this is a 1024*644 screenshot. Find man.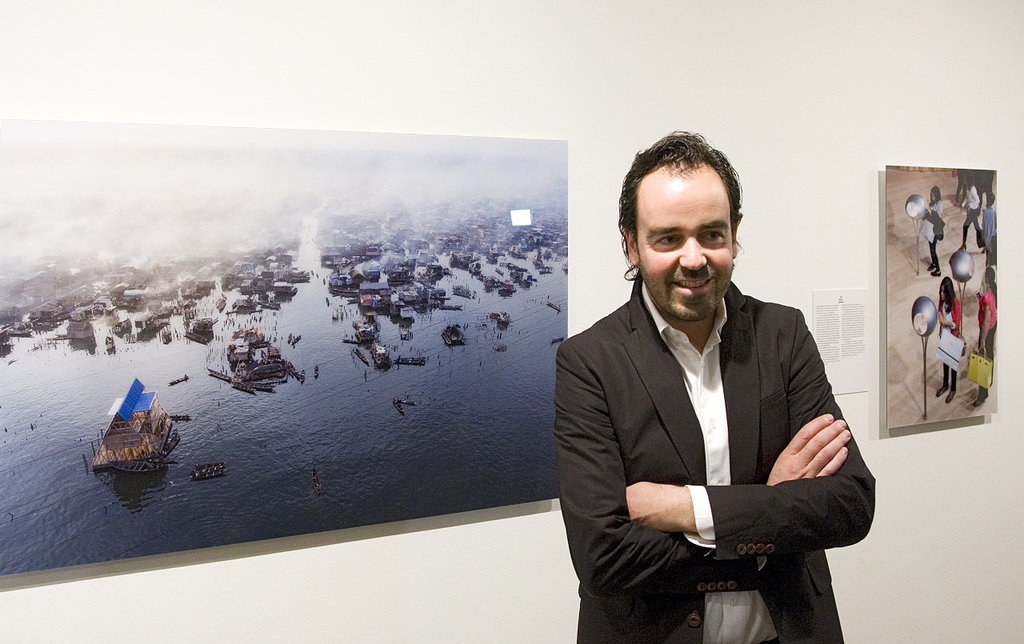
Bounding box: bbox(558, 148, 882, 633).
